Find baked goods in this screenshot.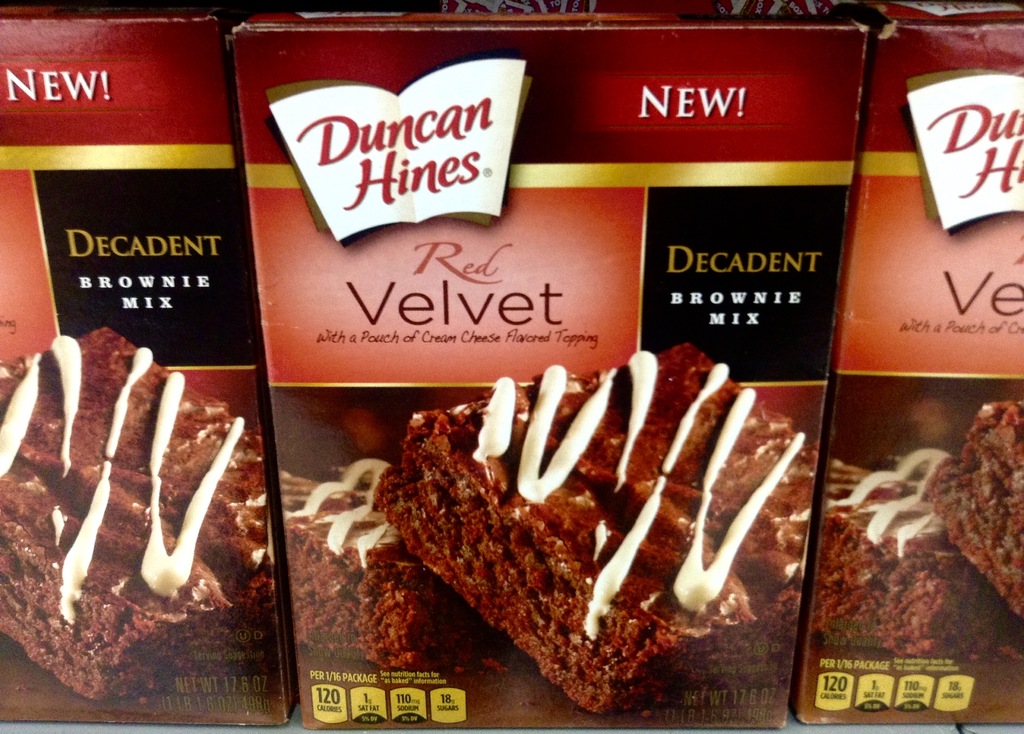
The bounding box for baked goods is 279,455,516,678.
